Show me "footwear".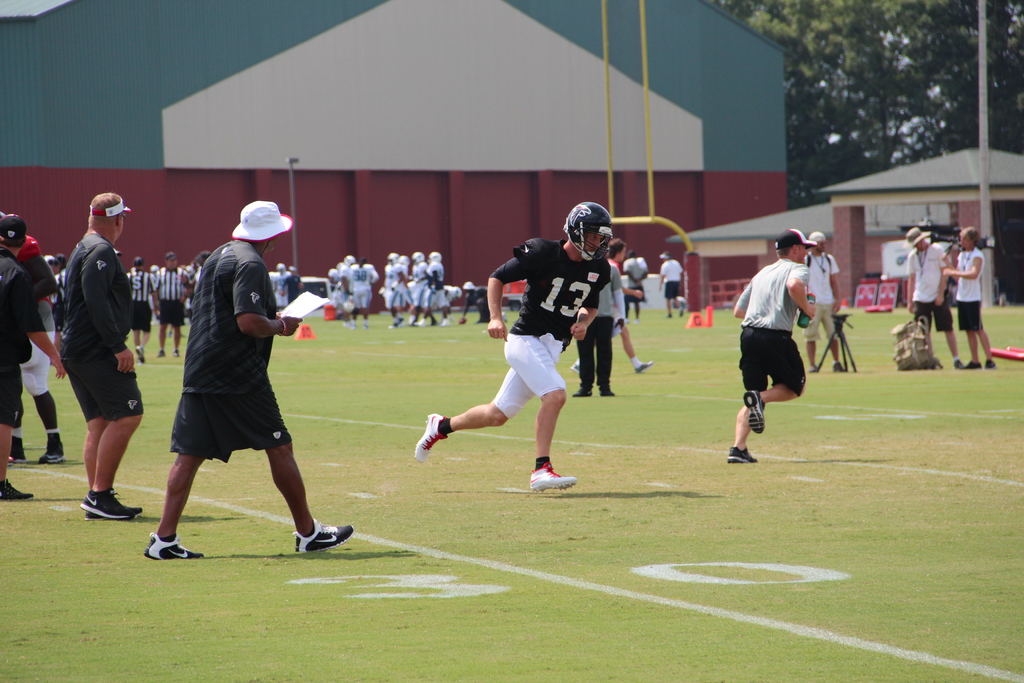
"footwear" is here: region(727, 445, 760, 461).
